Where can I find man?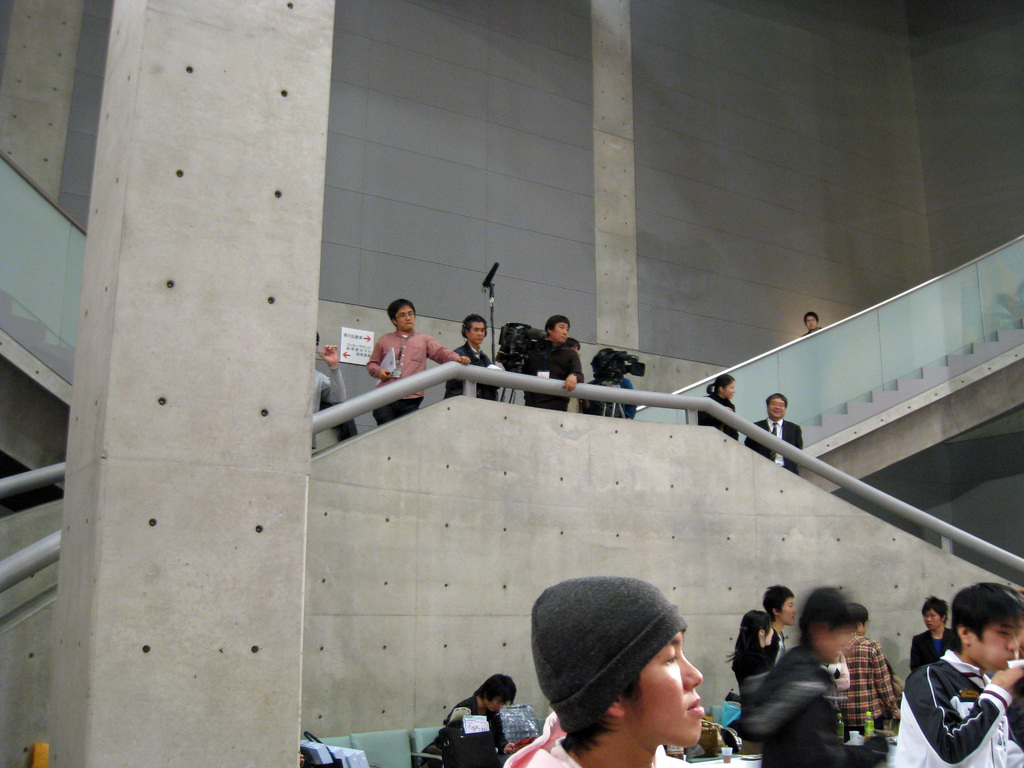
You can find it at <region>890, 577, 1023, 767</region>.
